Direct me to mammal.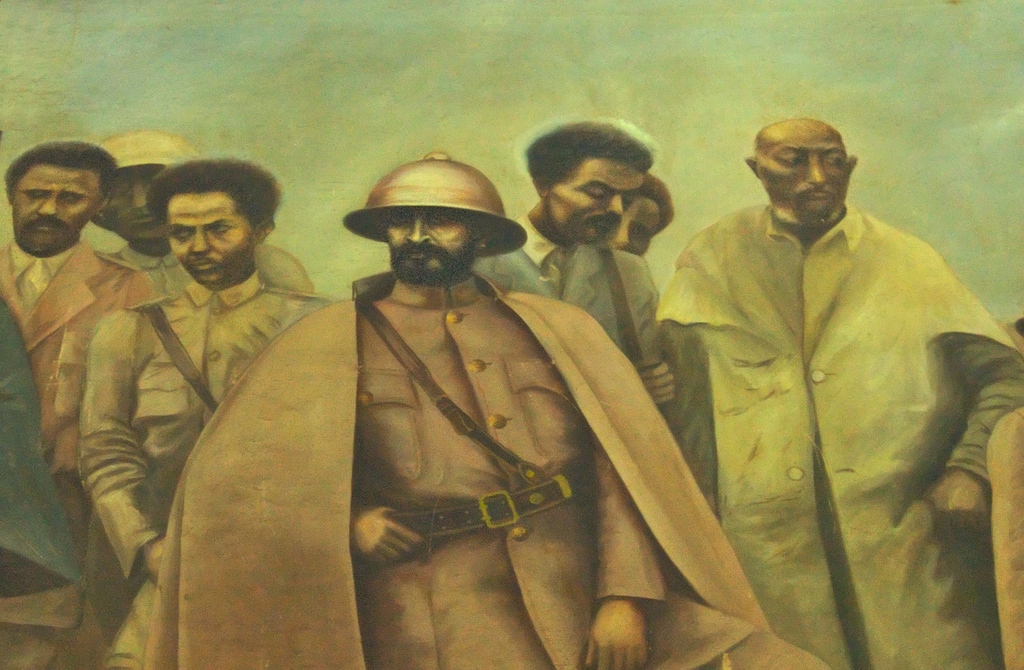
Direction: bbox=[139, 145, 829, 669].
